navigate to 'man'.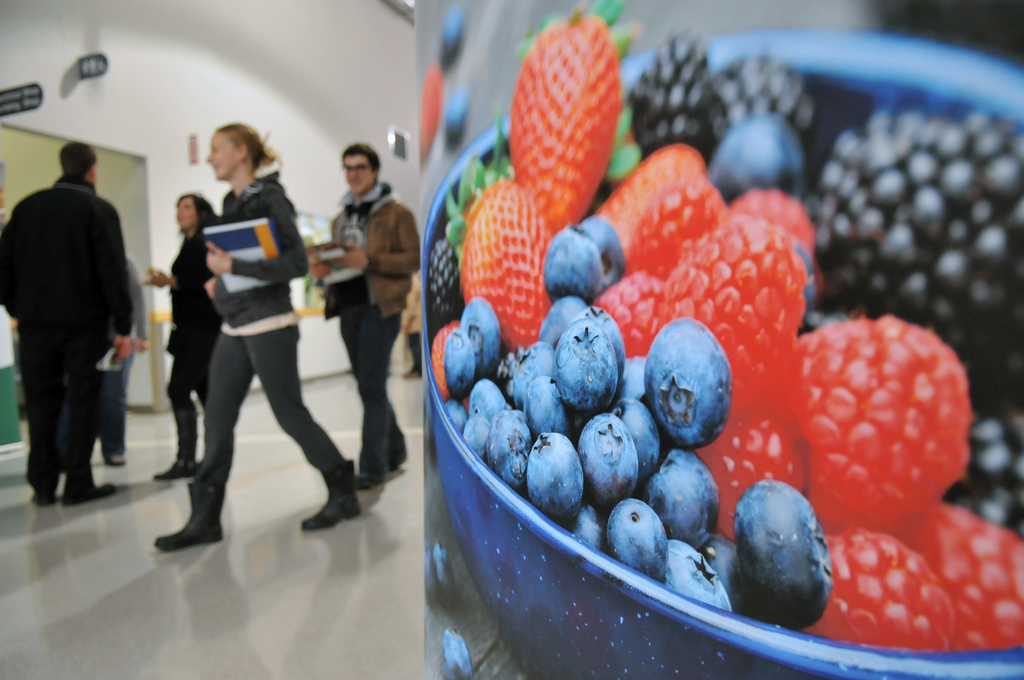
Navigation target: 6, 135, 141, 508.
